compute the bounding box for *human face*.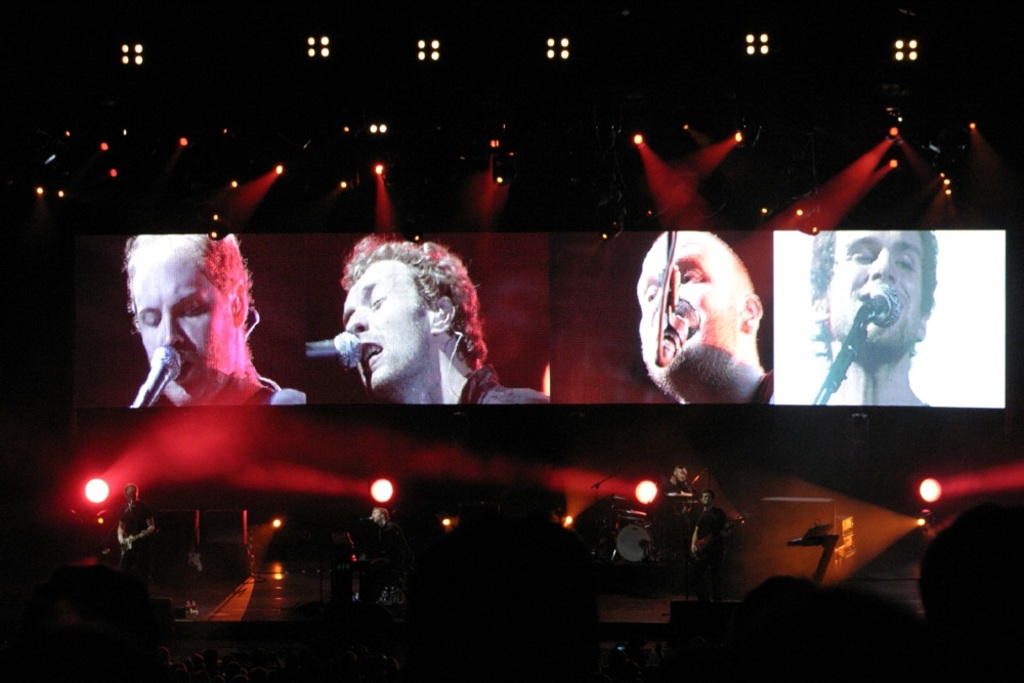
pyautogui.locateOnScreen(346, 256, 430, 389).
